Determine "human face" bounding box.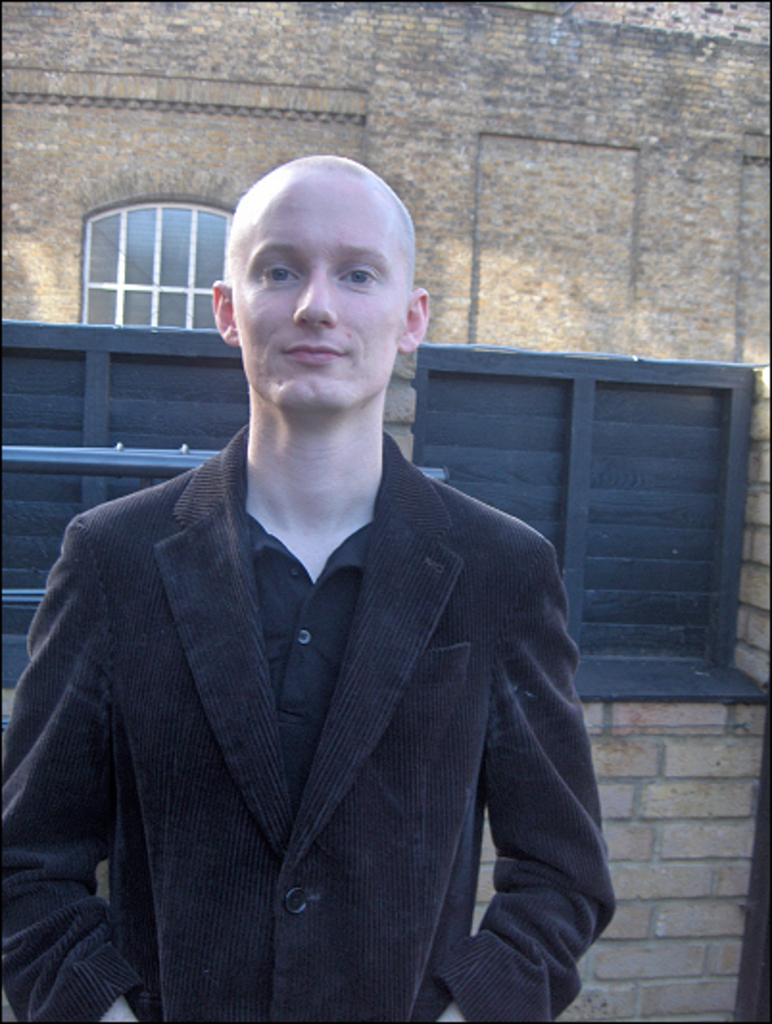
Determined: (230,169,405,411).
